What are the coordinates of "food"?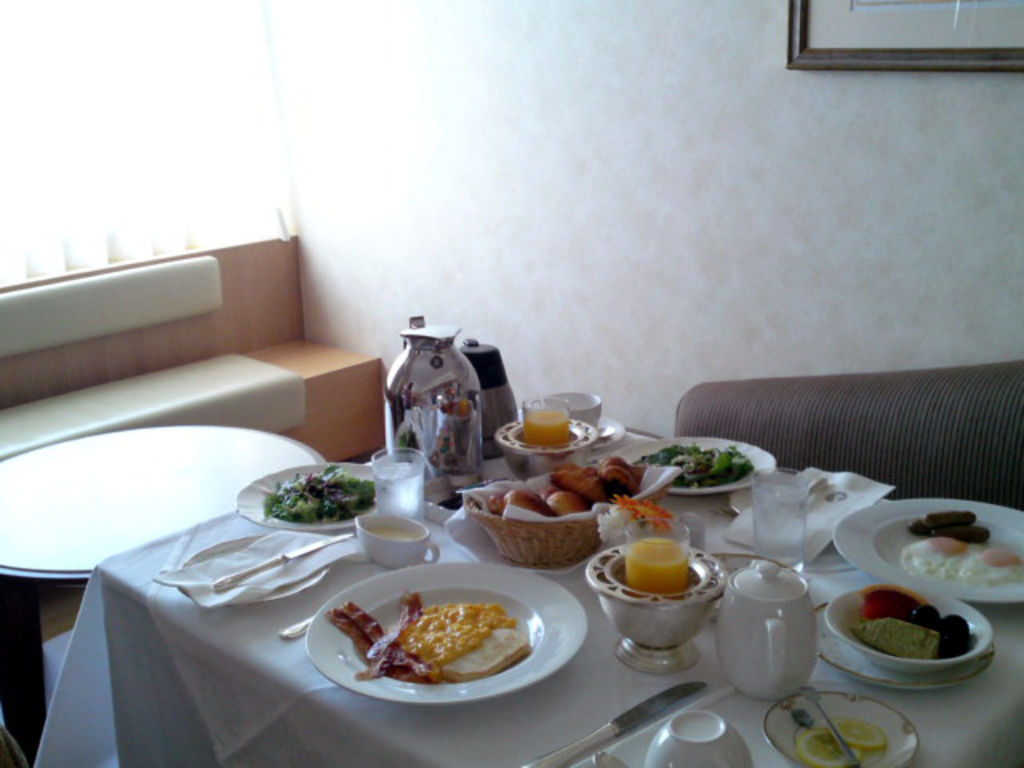
{"x1": 258, "y1": 469, "x2": 386, "y2": 526}.
